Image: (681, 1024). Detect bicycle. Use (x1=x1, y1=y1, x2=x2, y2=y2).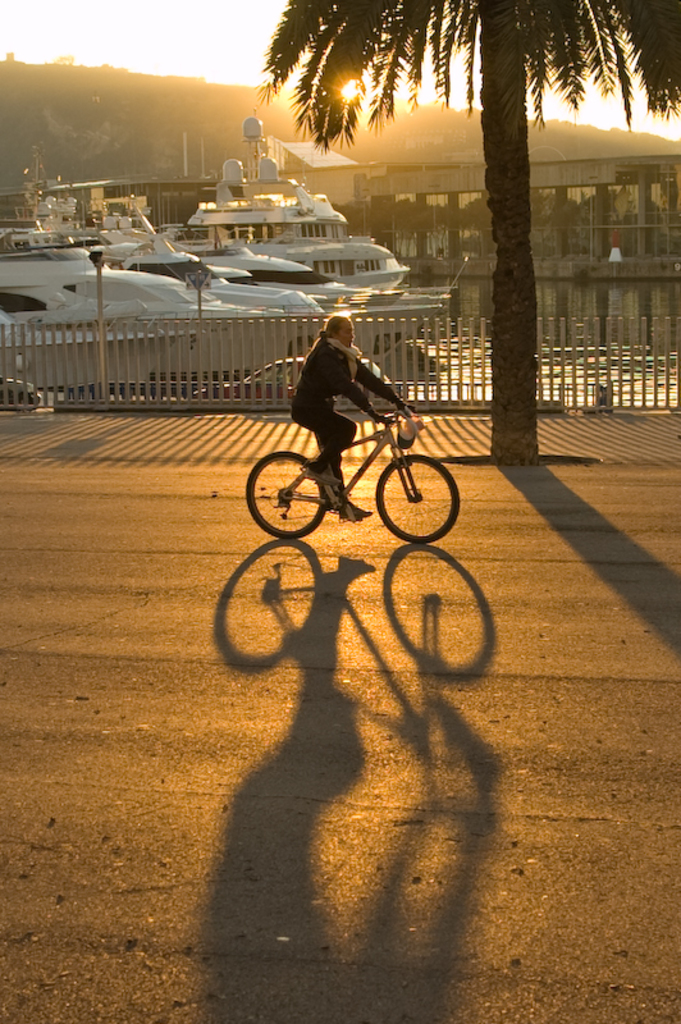
(x1=250, y1=411, x2=463, y2=548).
